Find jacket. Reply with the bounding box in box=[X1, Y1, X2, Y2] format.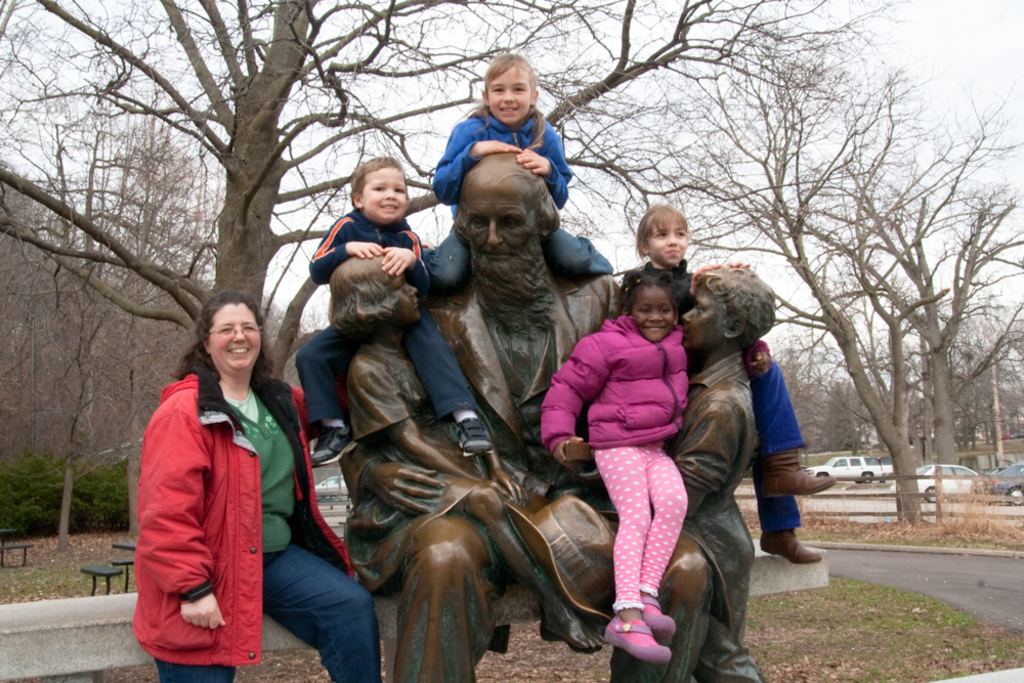
box=[537, 310, 774, 443].
